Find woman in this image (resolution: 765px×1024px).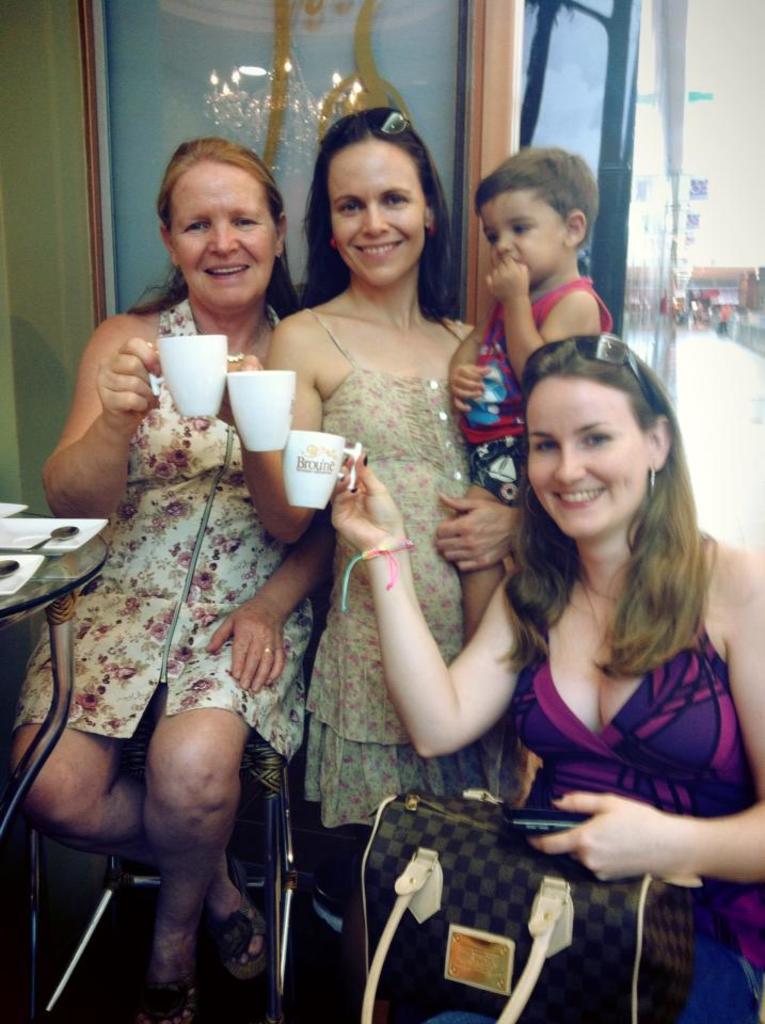
{"x1": 63, "y1": 160, "x2": 312, "y2": 1003}.
